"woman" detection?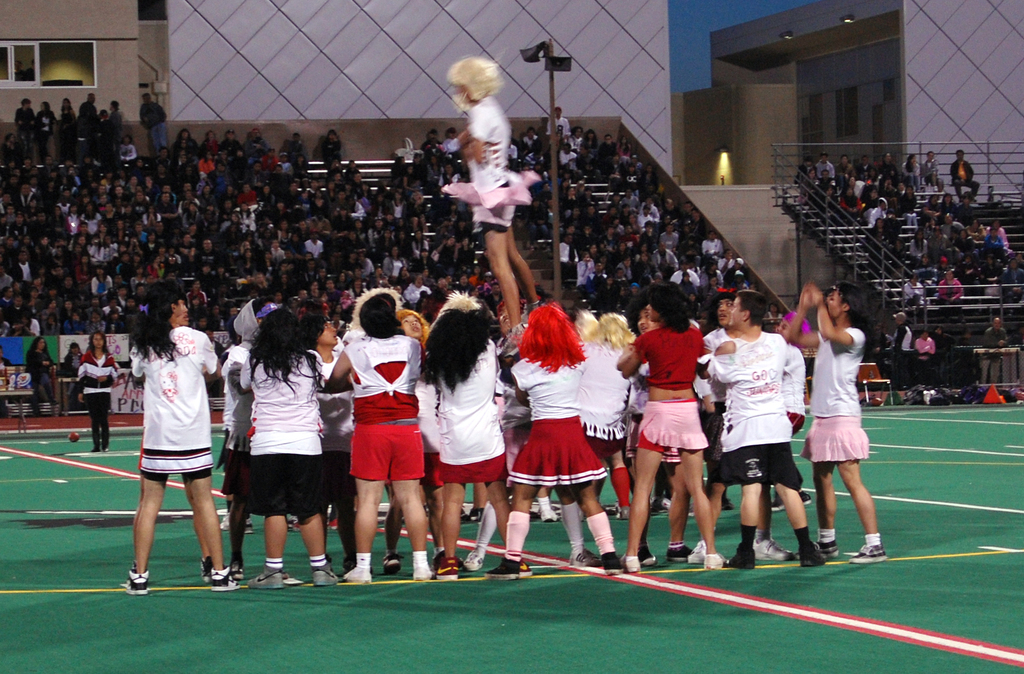
BBox(412, 290, 531, 580)
